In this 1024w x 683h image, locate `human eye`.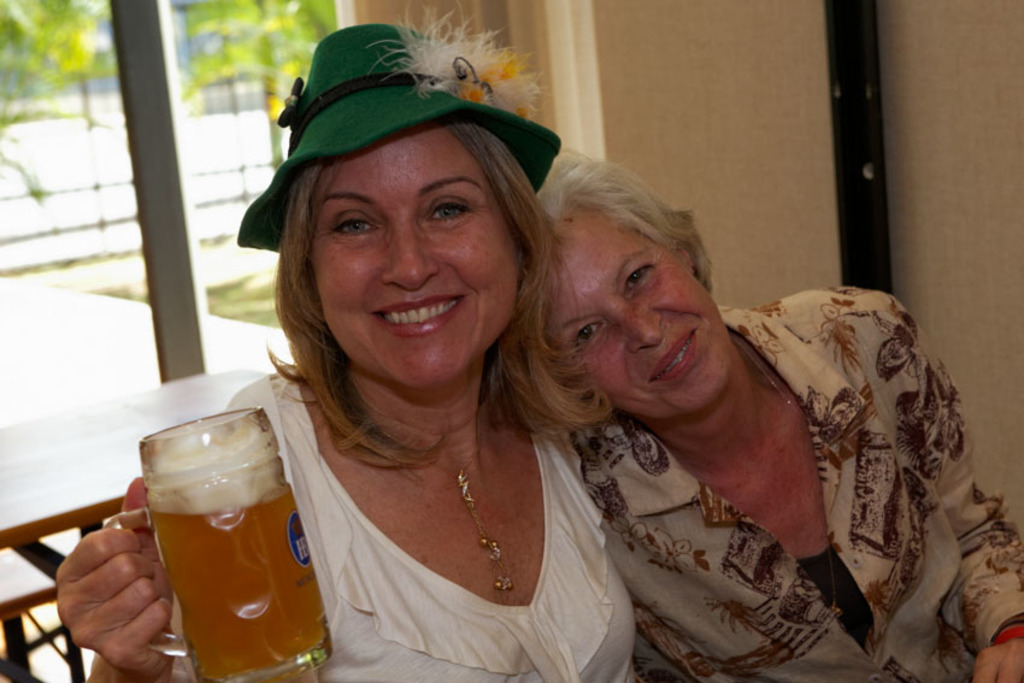
Bounding box: [left=626, top=259, right=659, bottom=293].
